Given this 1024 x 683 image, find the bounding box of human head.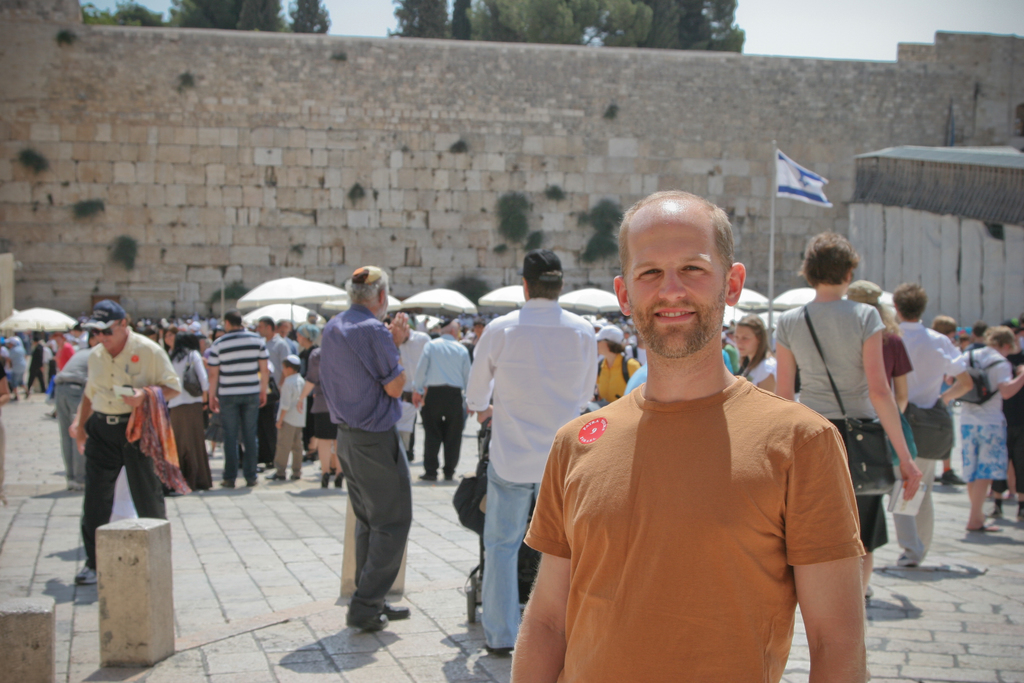
pyautogui.locateOnScreen(346, 267, 390, 318).
